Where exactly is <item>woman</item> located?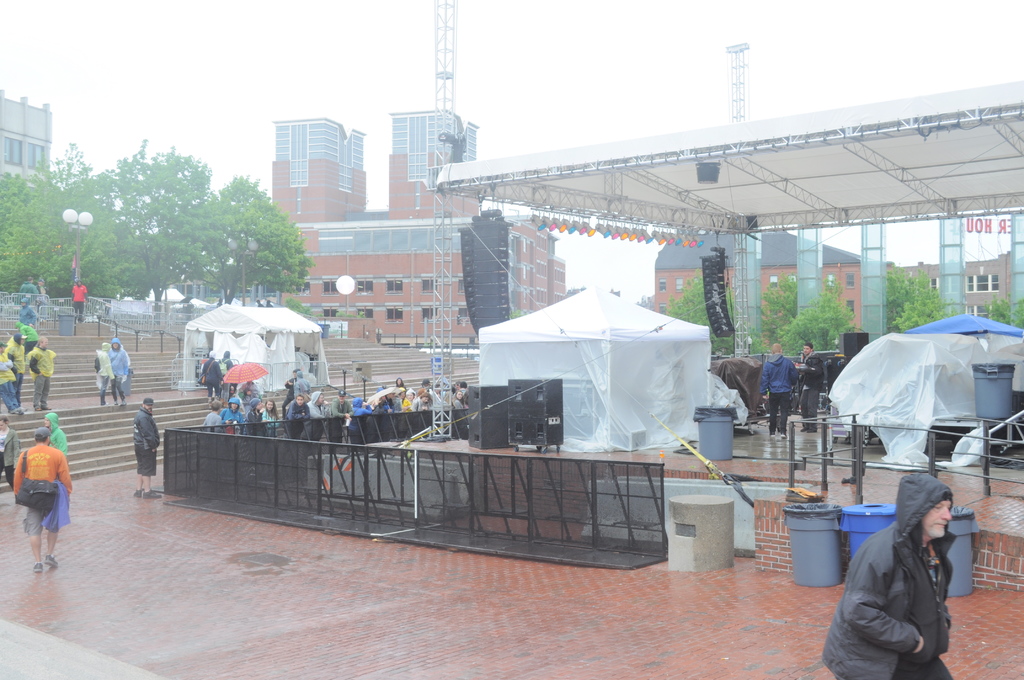
Its bounding box is box(412, 392, 431, 413).
